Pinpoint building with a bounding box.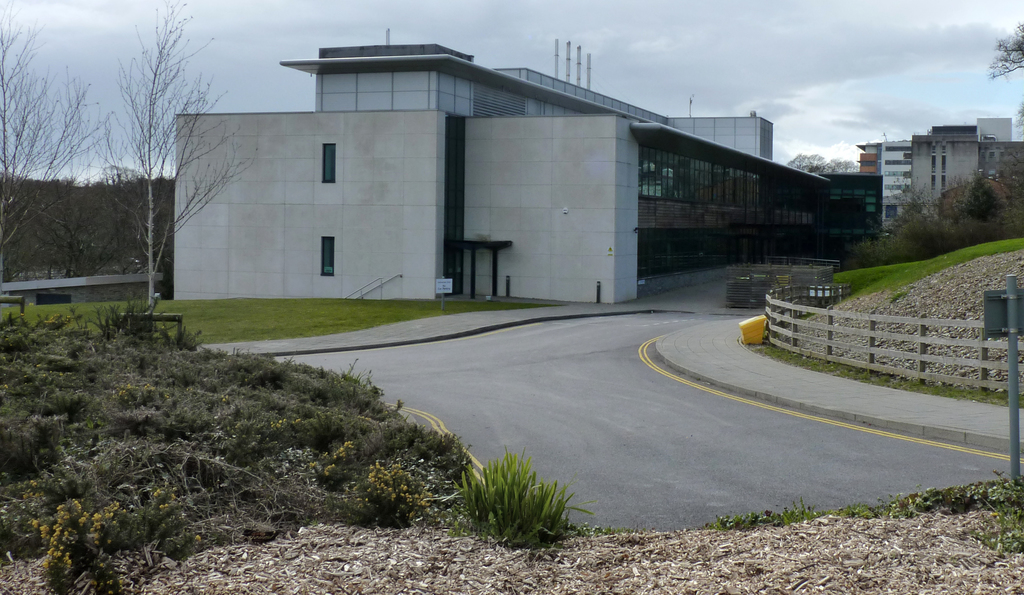
{"x1": 872, "y1": 138, "x2": 913, "y2": 228}.
